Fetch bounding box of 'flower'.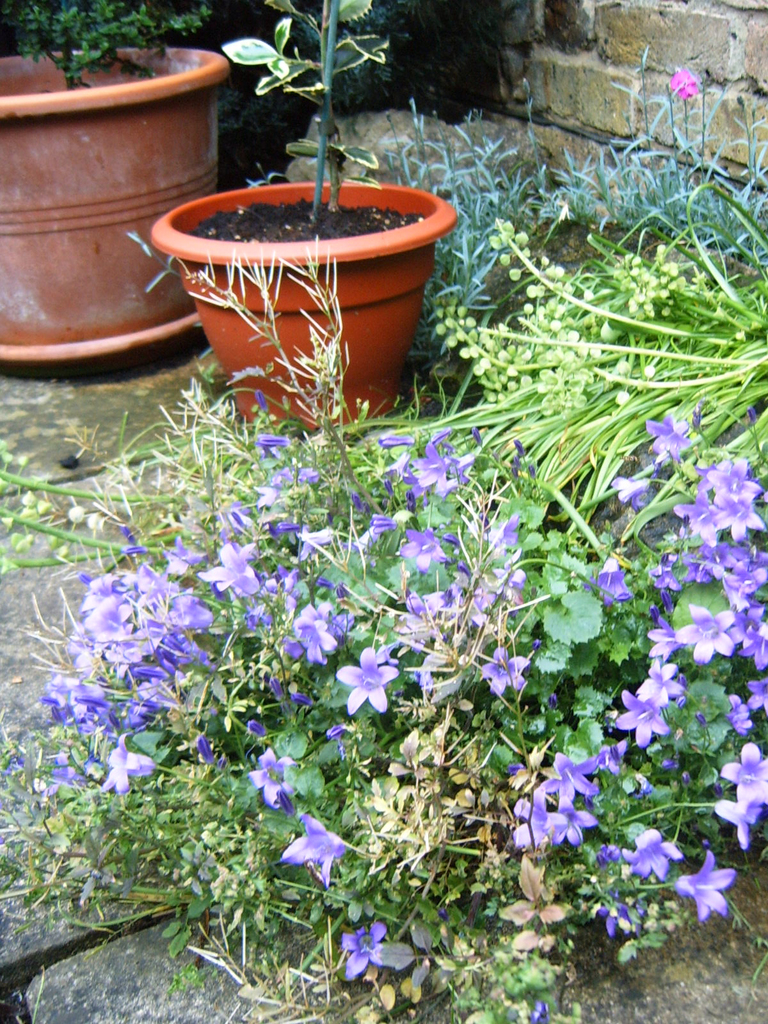
Bbox: left=342, top=914, right=392, bottom=987.
